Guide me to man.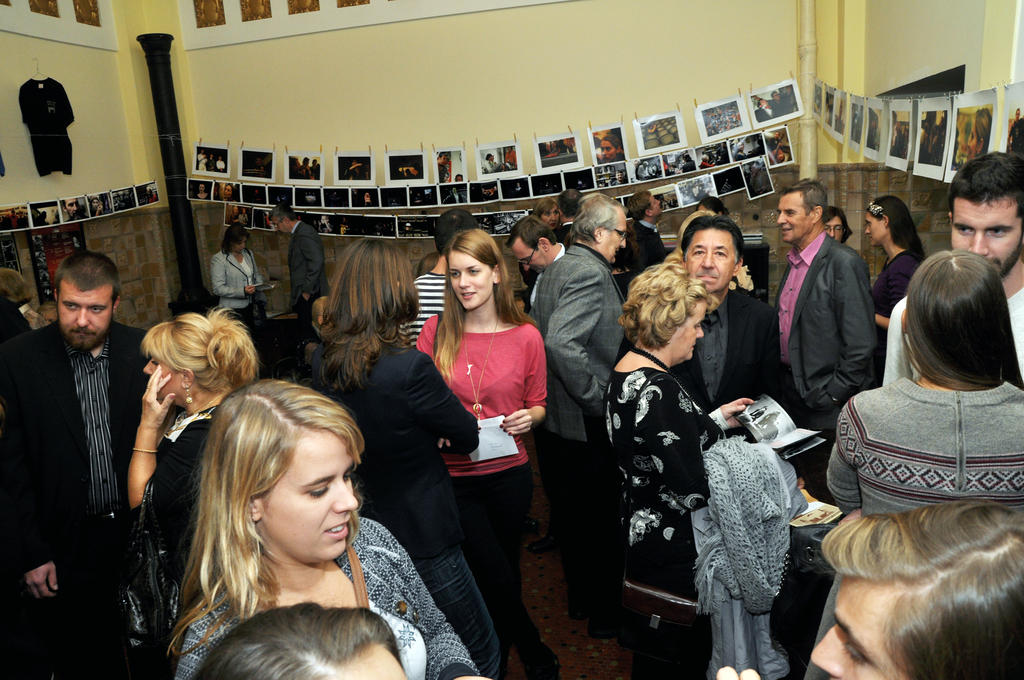
Guidance: rect(622, 184, 676, 288).
